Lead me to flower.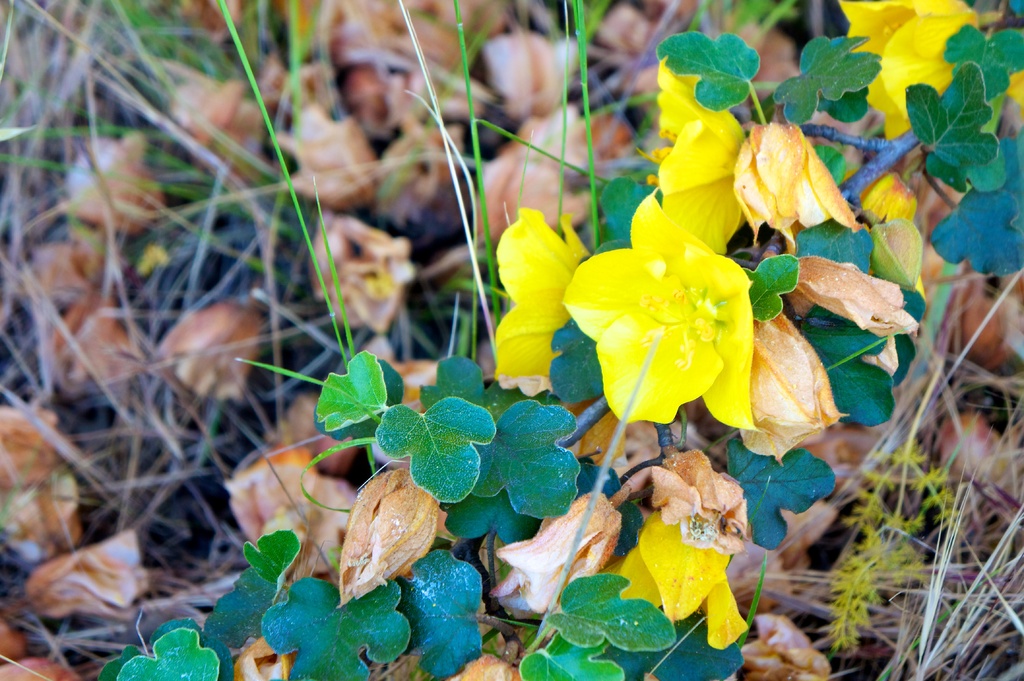
Lead to 838 167 926 300.
